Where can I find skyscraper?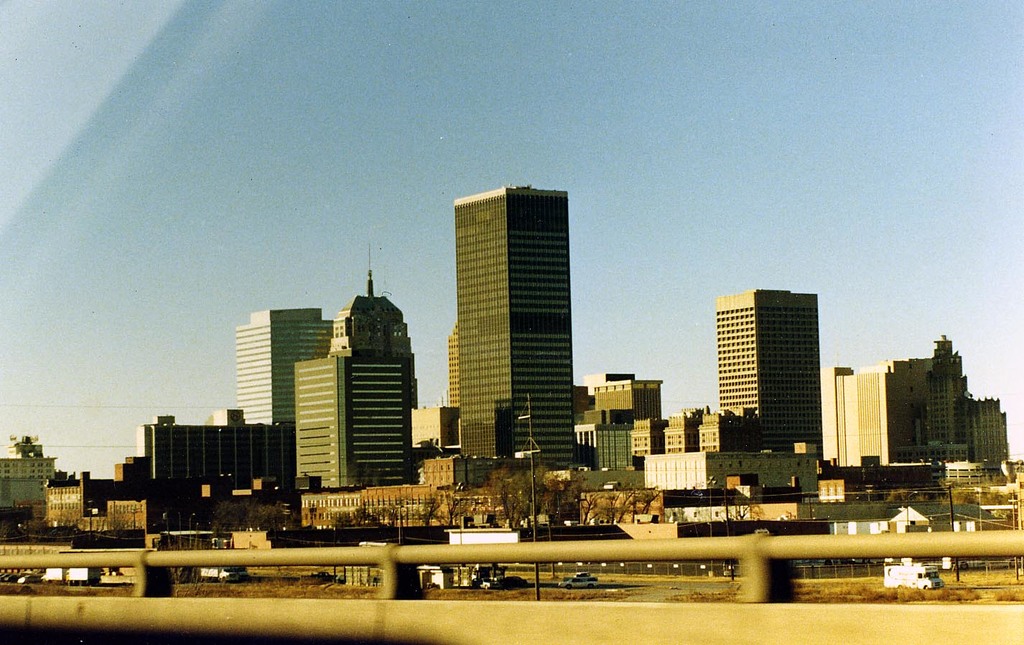
You can find it at l=456, t=185, r=576, b=471.
